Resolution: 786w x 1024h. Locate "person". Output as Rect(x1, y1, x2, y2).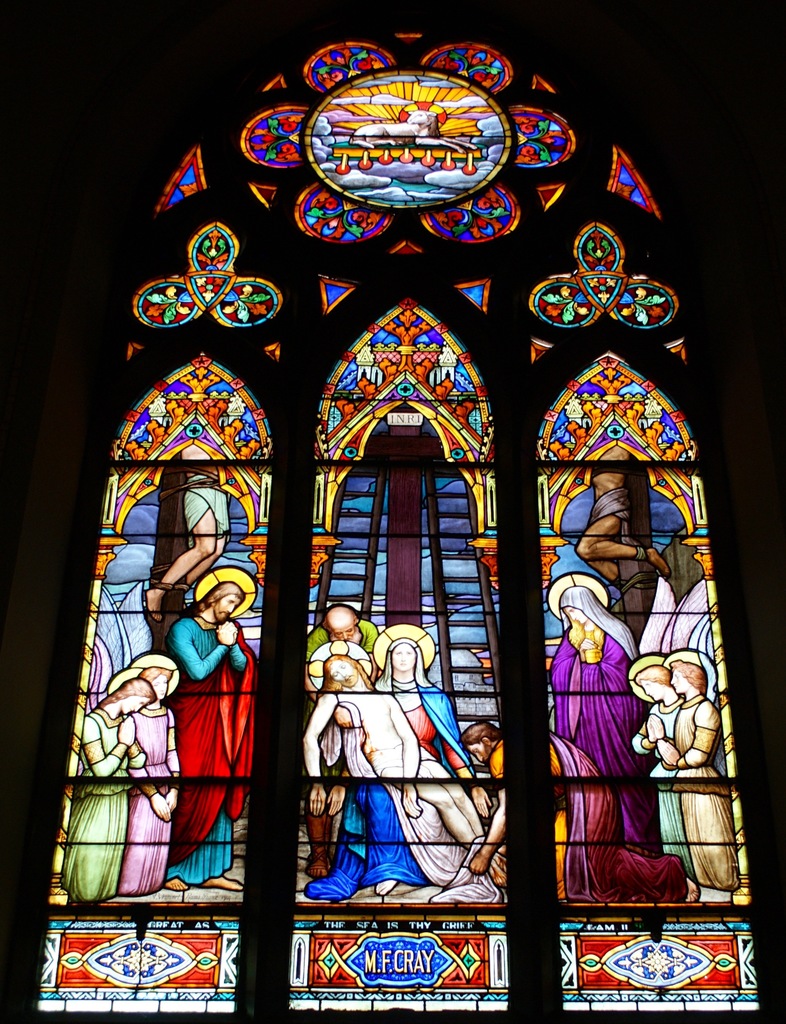
Rect(138, 442, 234, 621).
